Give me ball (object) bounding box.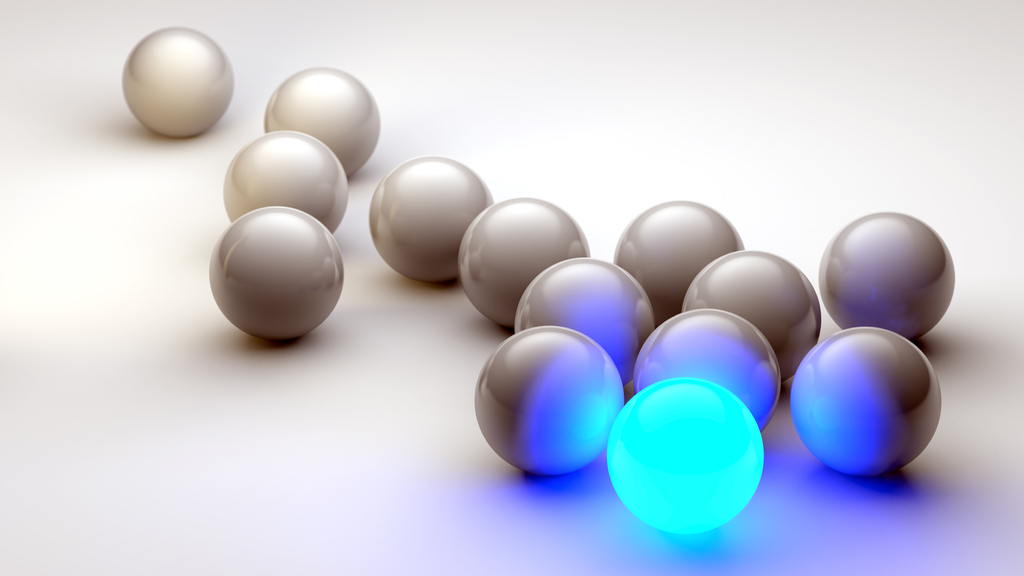
Rect(819, 213, 955, 343).
